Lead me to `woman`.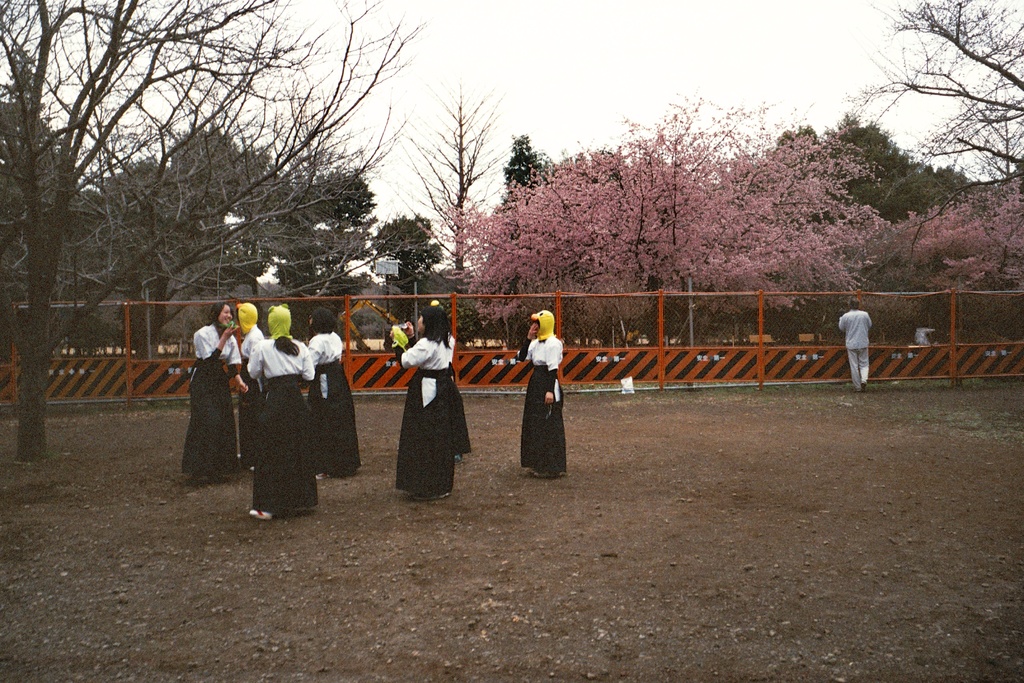
Lead to crop(235, 300, 264, 470).
